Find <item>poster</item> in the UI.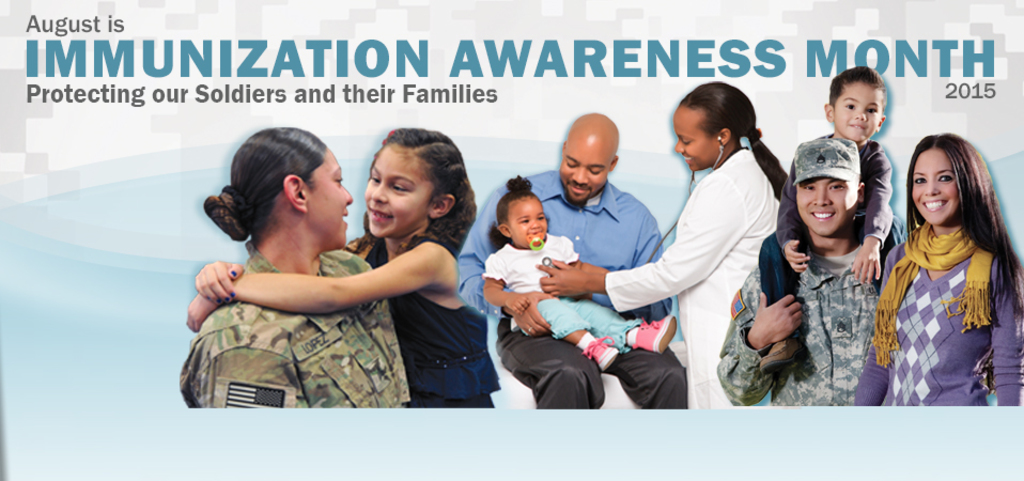
UI element at region(0, 0, 1023, 480).
